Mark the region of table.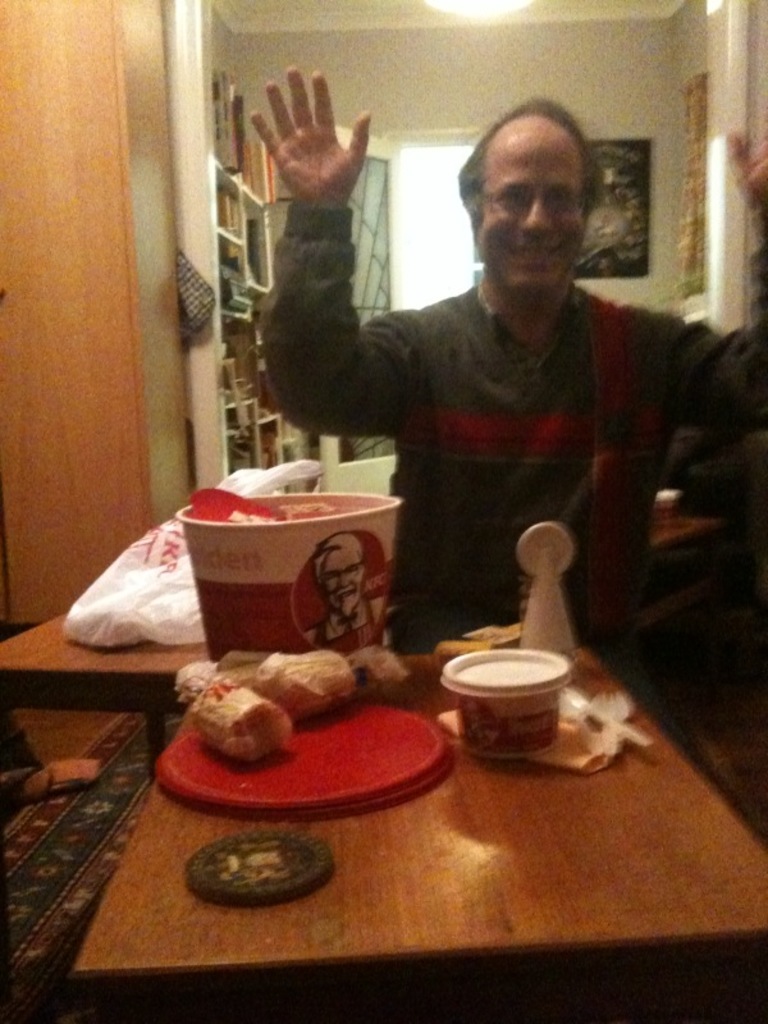
Region: 51,620,760,977.
